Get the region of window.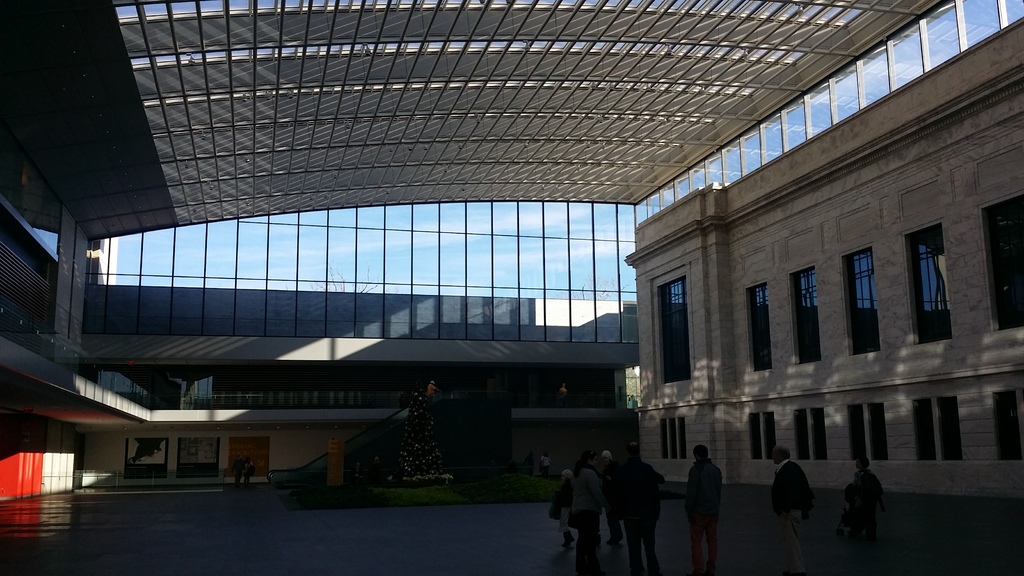
(866,403,890,463).
